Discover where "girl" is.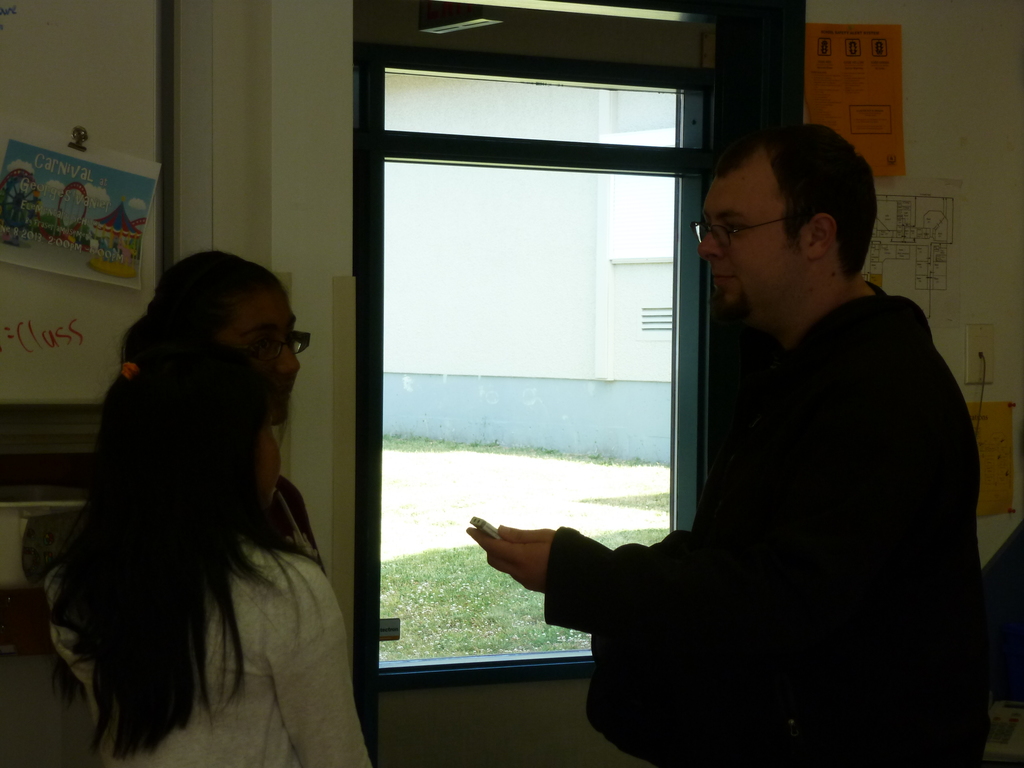
Discovered at bbox=[144, 252, 325, 573].
